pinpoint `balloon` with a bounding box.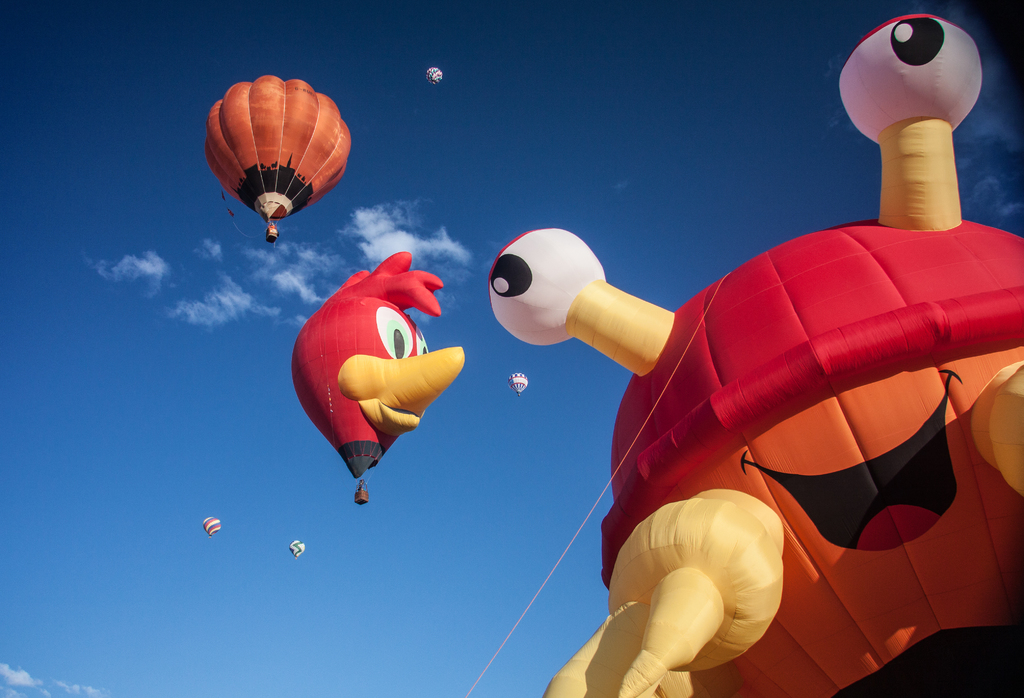
locate(506, 374, 530, 393).
